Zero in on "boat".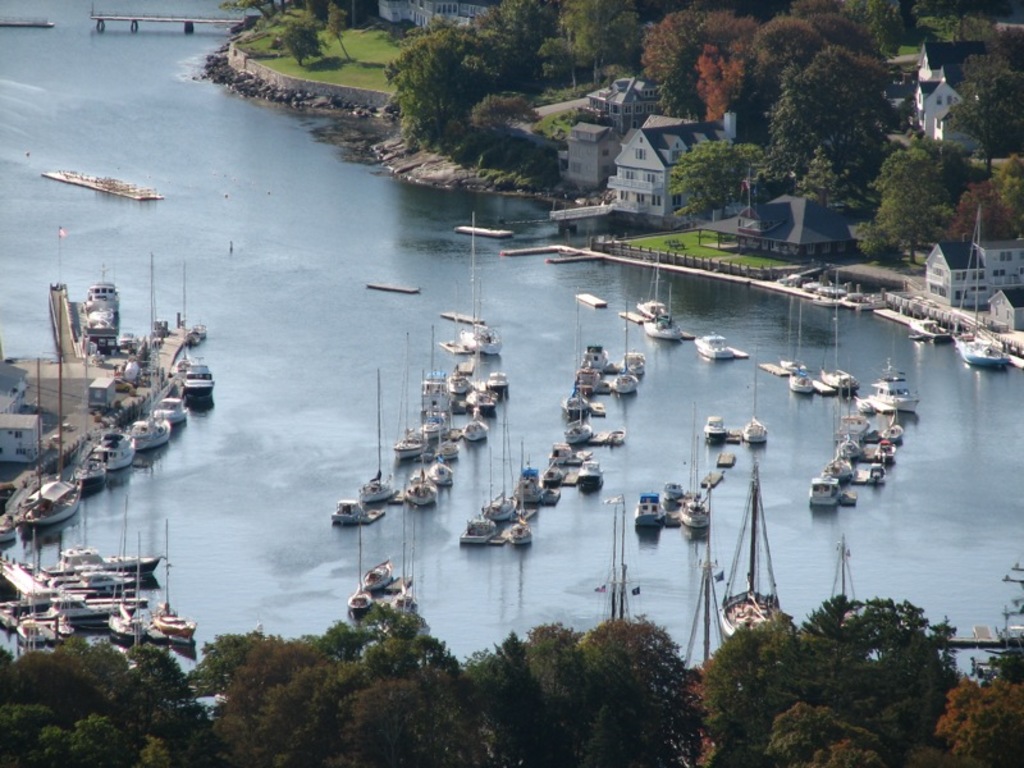
Zeroed in: box=[806, 474, 846, 503].
